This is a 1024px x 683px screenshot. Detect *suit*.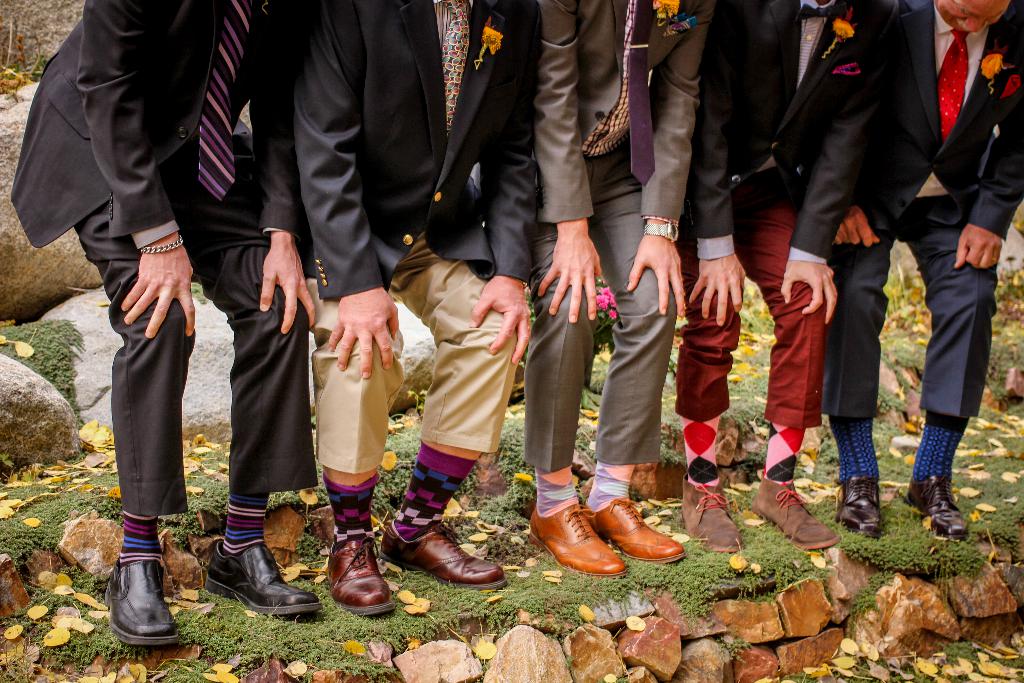
[left=822, top=0, right=1023, bottom=419].
